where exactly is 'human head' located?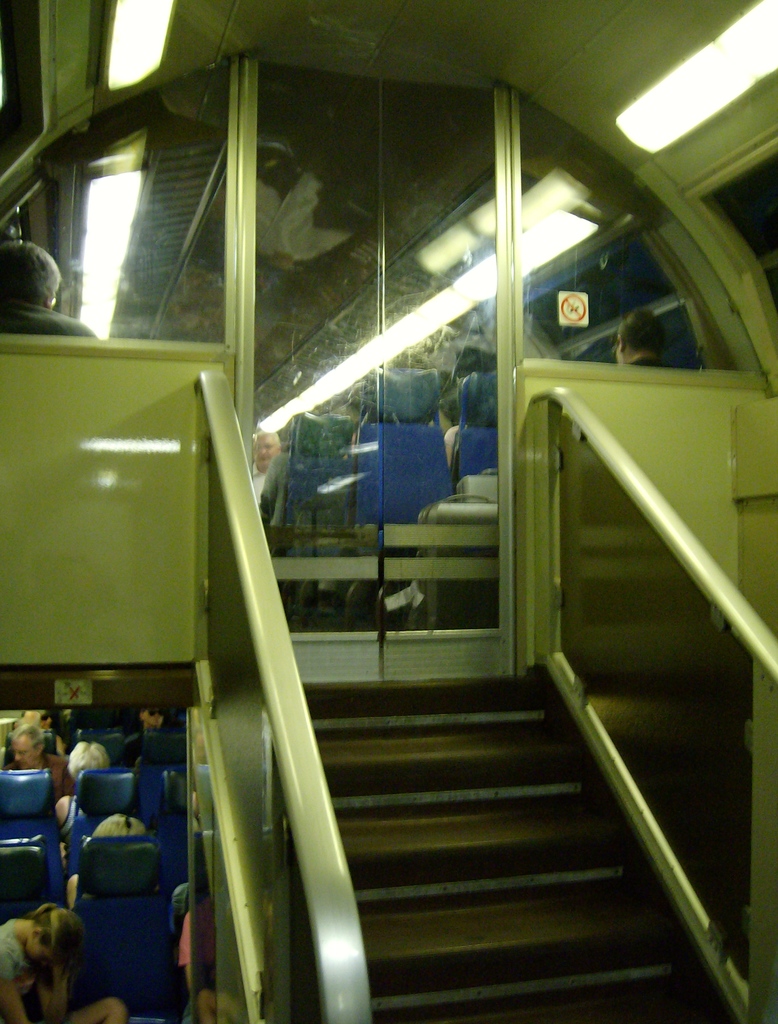
Its bounding box is x1=0, y1=244, x2=60, y2=310.
